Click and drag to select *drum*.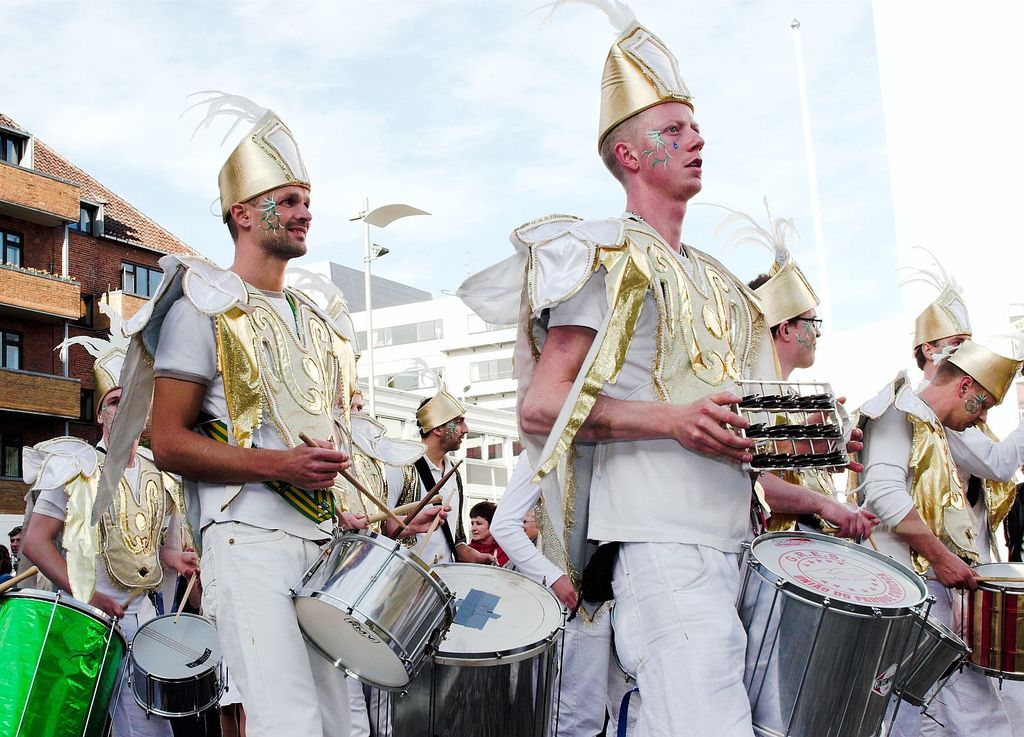
Selection: <region>128, 614, 229, 721</region>.
